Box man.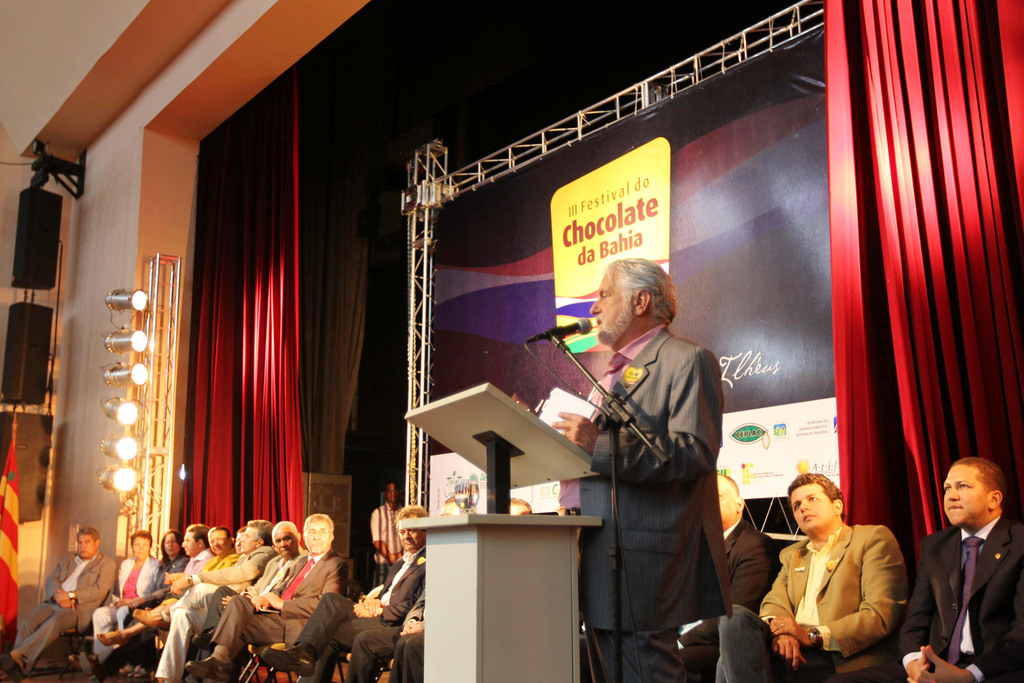
pyautogui.locateOnScreen(101, 523, 212, 604).
